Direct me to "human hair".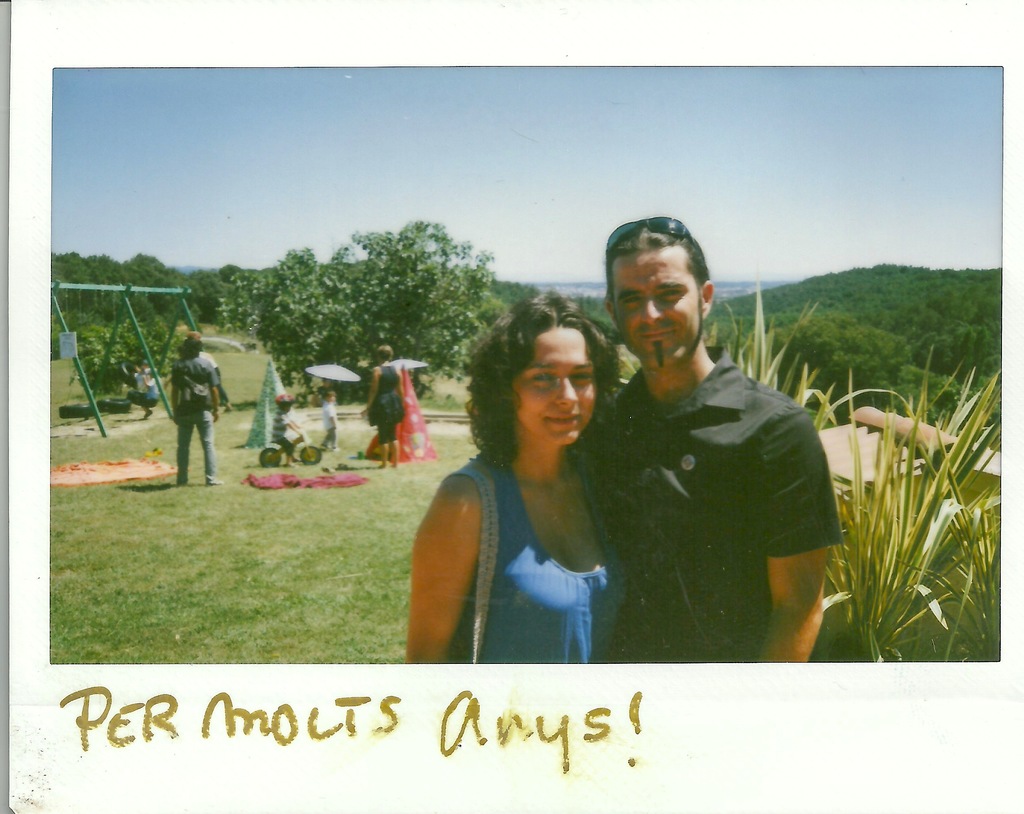
Direction: 479:308:611:474.
